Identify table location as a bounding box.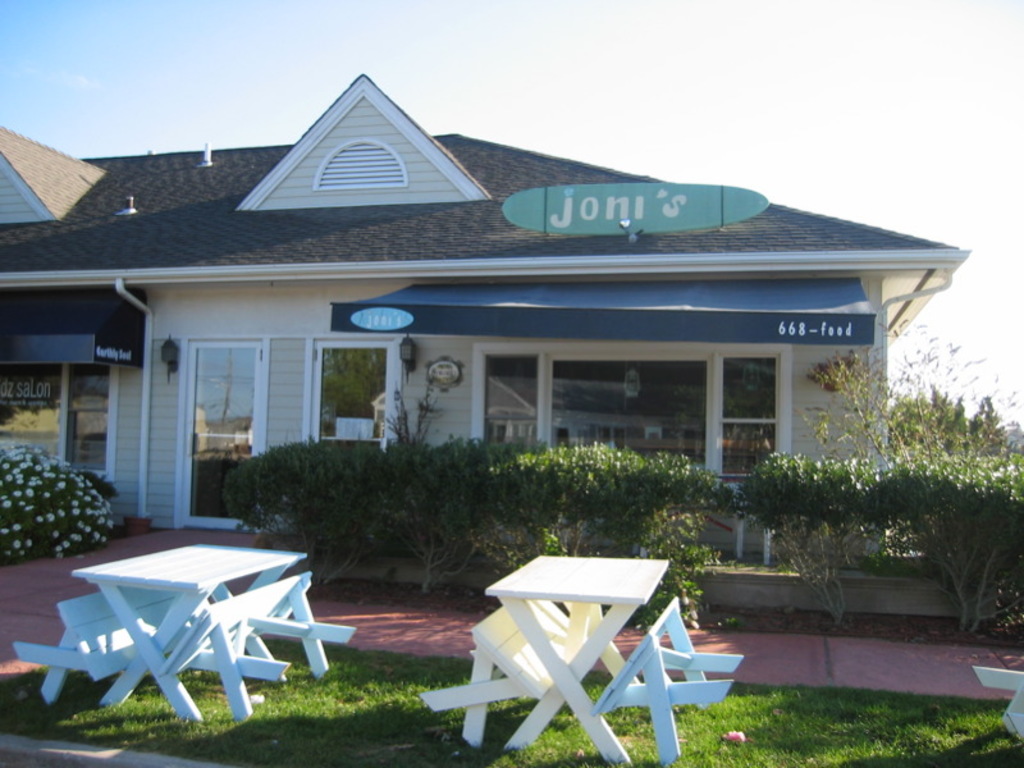
72:541:307:727.
